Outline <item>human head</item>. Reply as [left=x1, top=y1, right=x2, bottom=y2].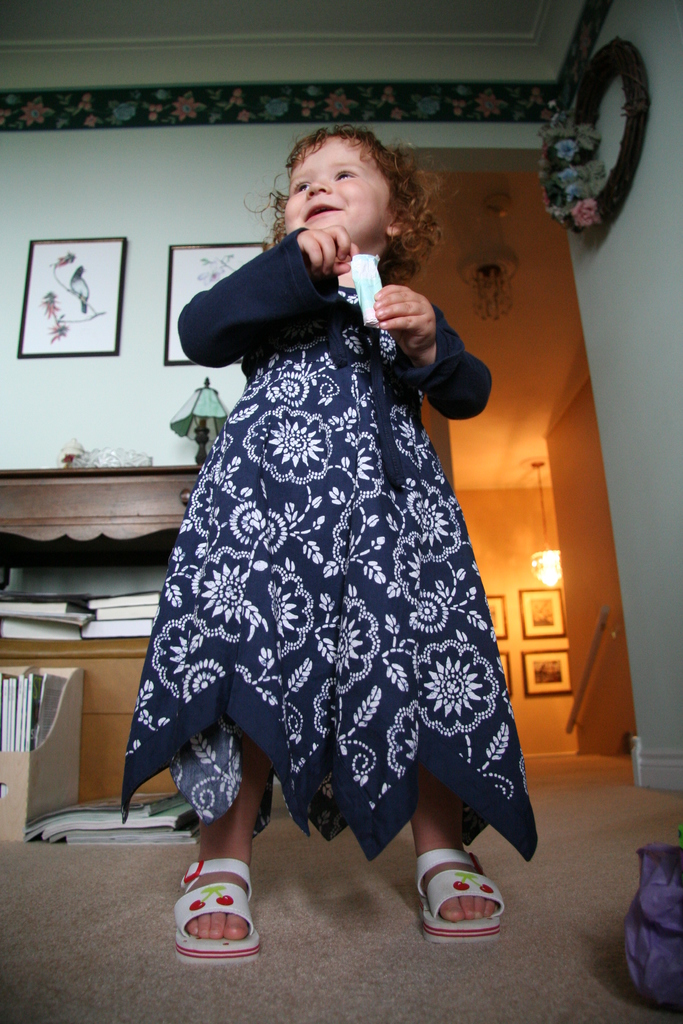
[left=280, top=131, right=415, bottom=262].
